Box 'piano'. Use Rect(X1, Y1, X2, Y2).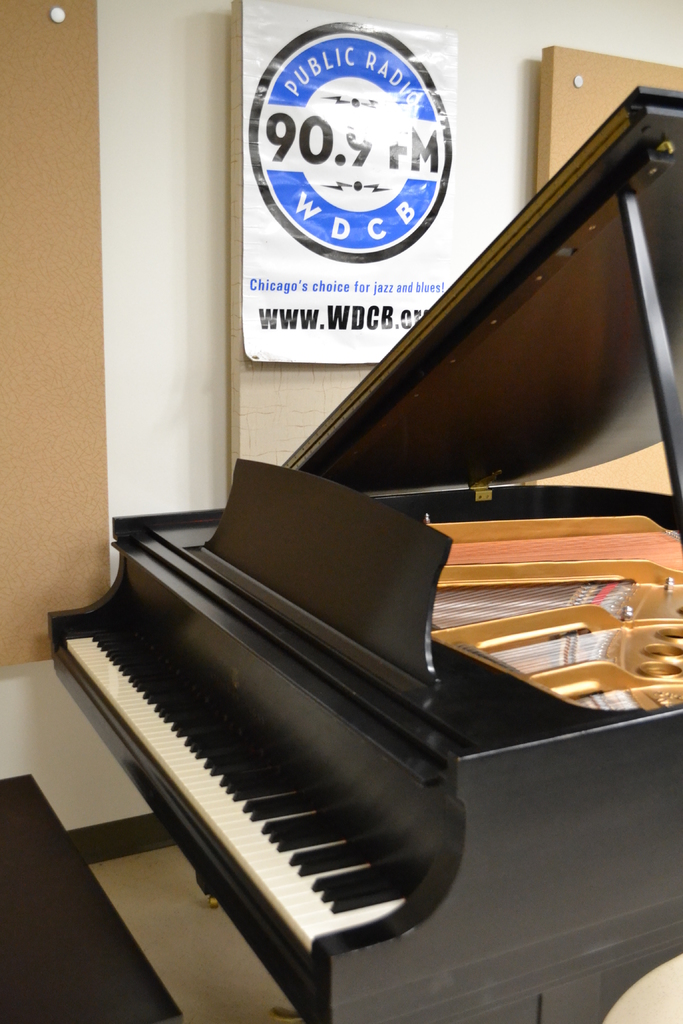
Rect(48, 79, 682, 1023).
